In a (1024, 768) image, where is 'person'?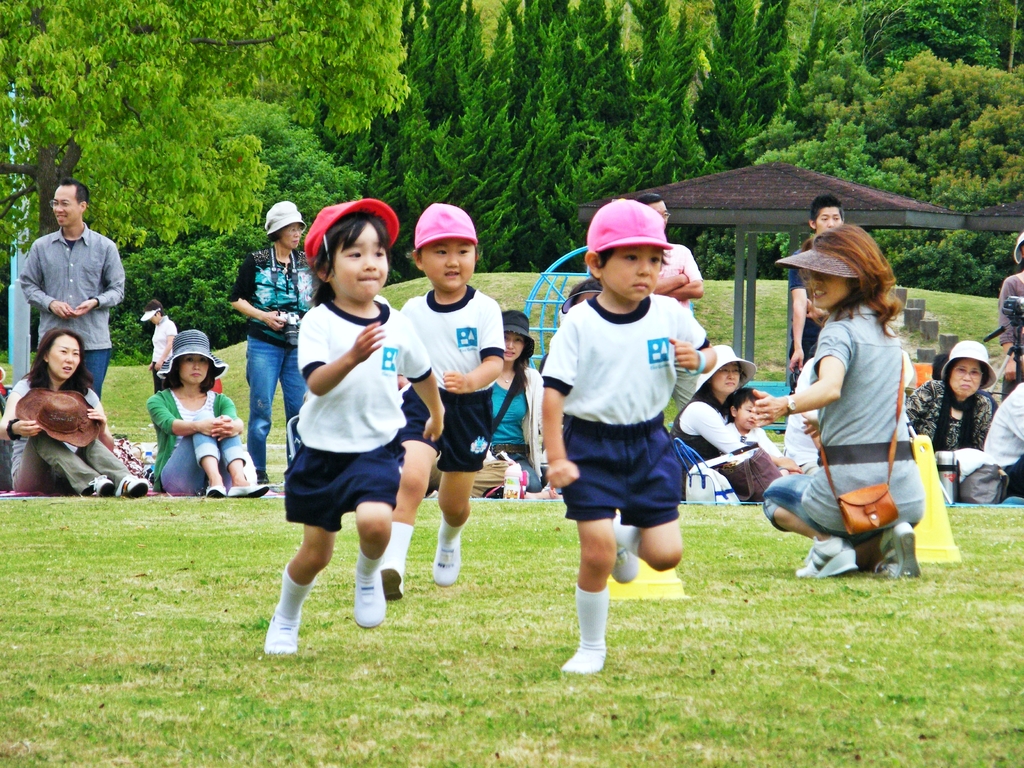
22/175/124/399.
